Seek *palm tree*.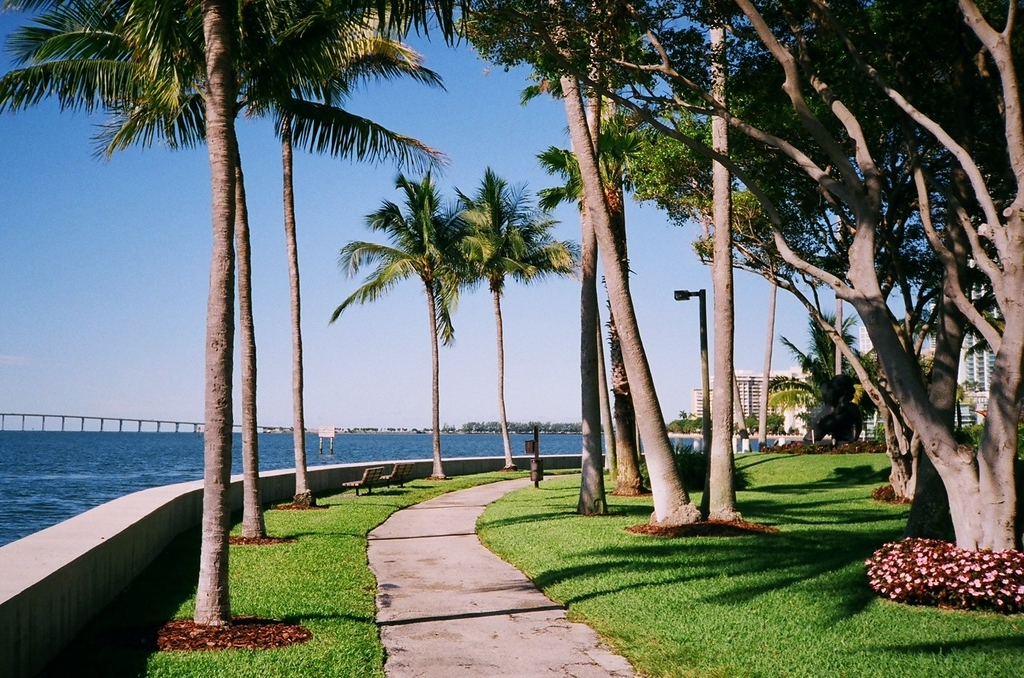
82 57 451 538.
